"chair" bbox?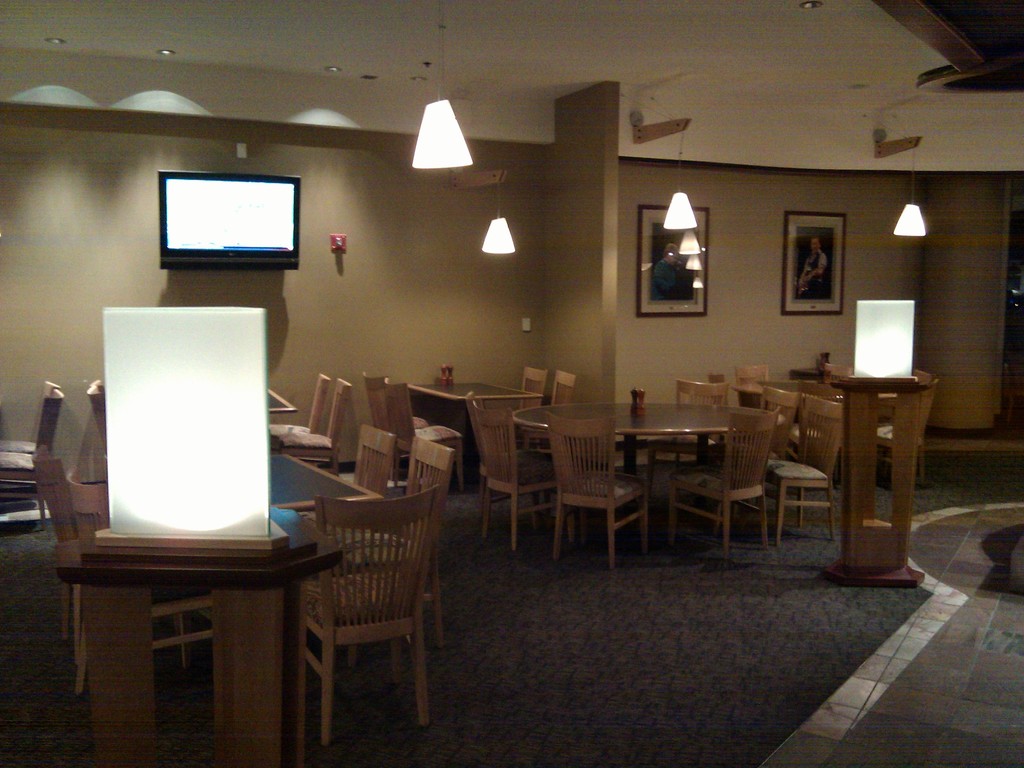
Rect(668, 406, 780, 558)
